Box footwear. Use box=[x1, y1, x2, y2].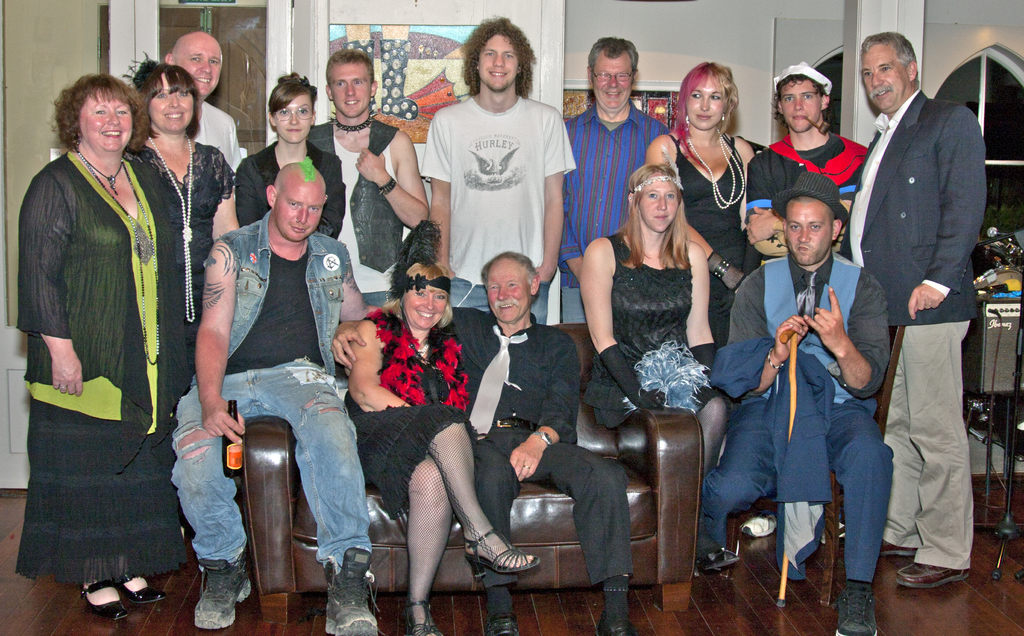
box=[113, 561, 172, 603].
